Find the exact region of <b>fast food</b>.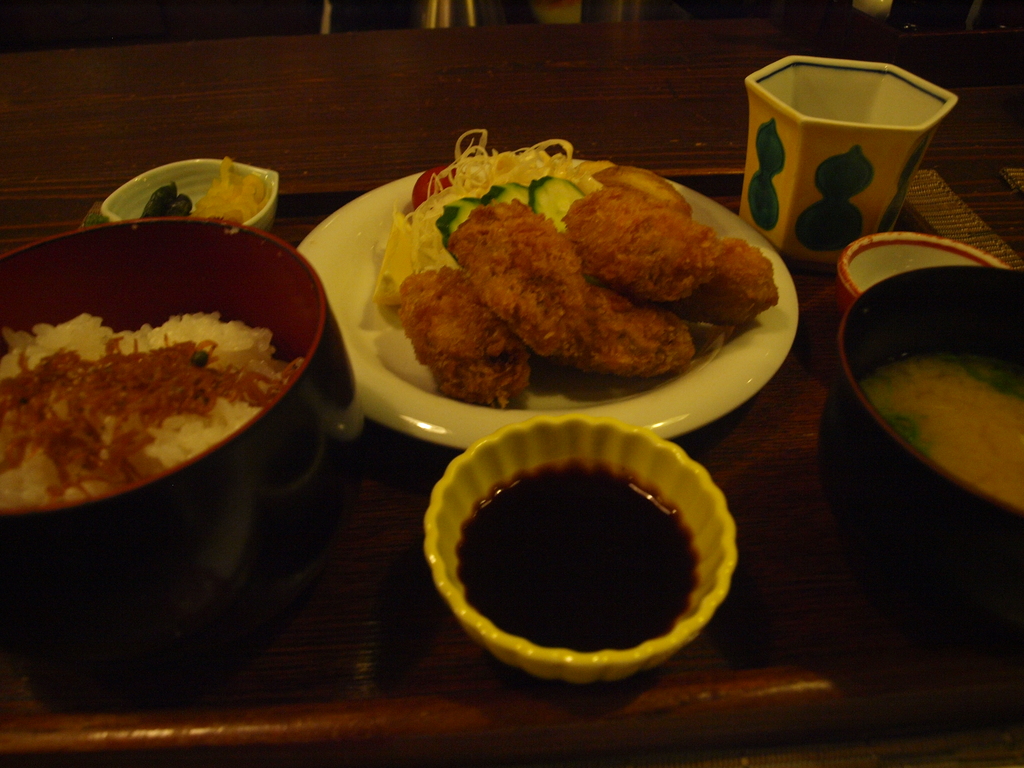
Exact region: [355,134,801,415].
